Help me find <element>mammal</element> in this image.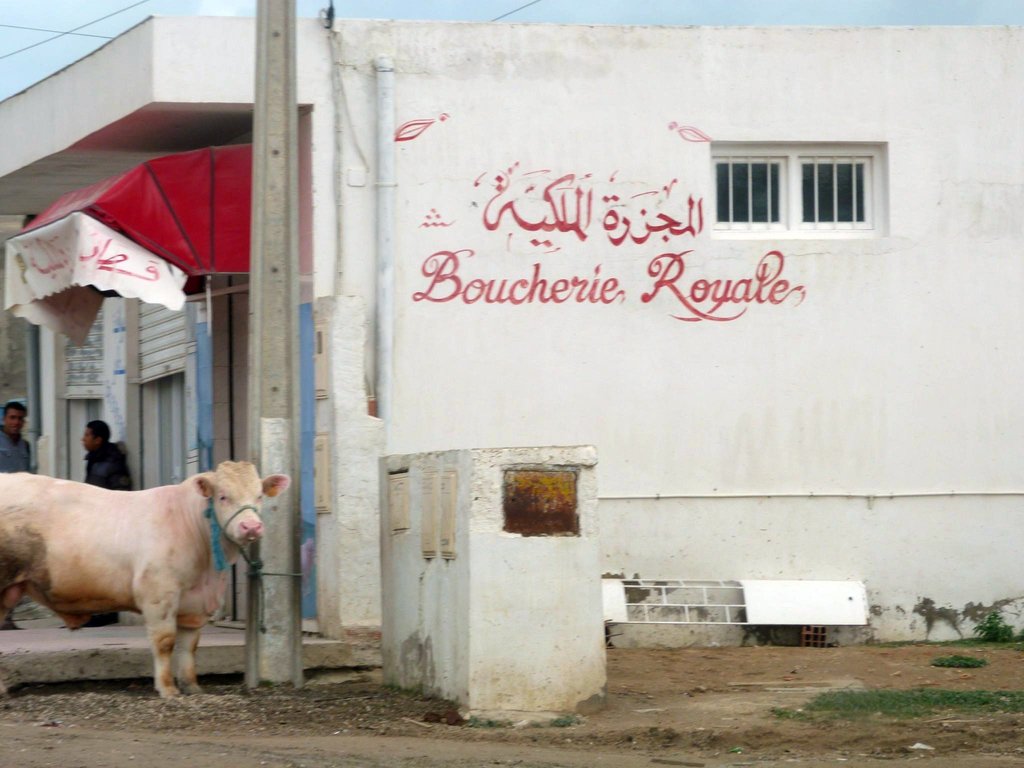
Found it: 0,397,36,628.
